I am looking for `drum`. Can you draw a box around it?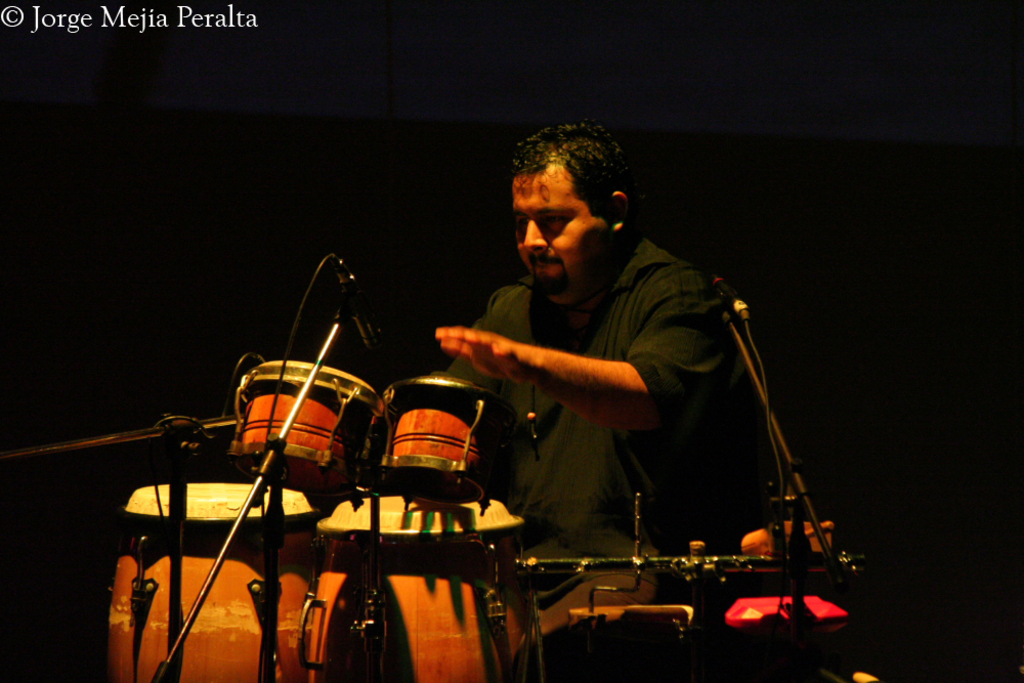
Sure, the bounding box is bbox(104, 480, 319, 682).
